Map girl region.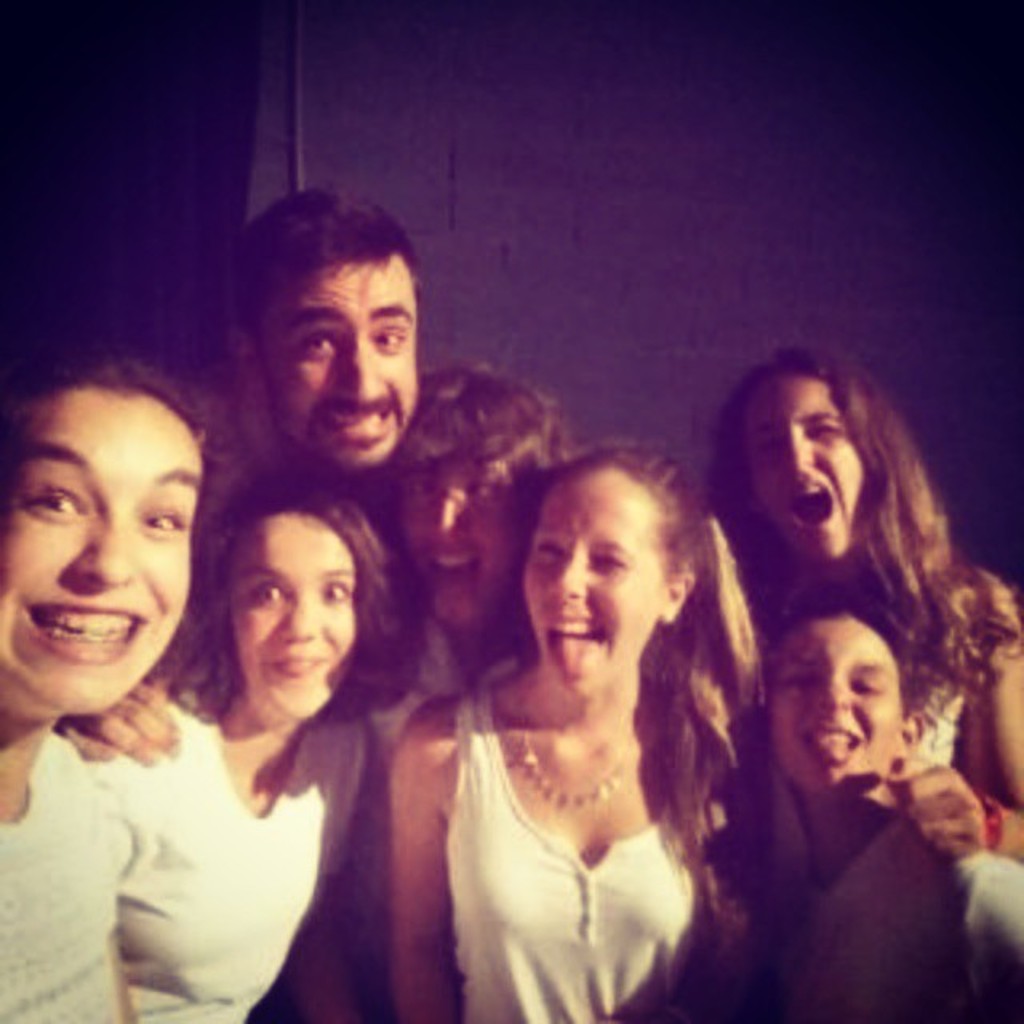
Mapped to [left=0, top=352, right=206, bottom=1022].
